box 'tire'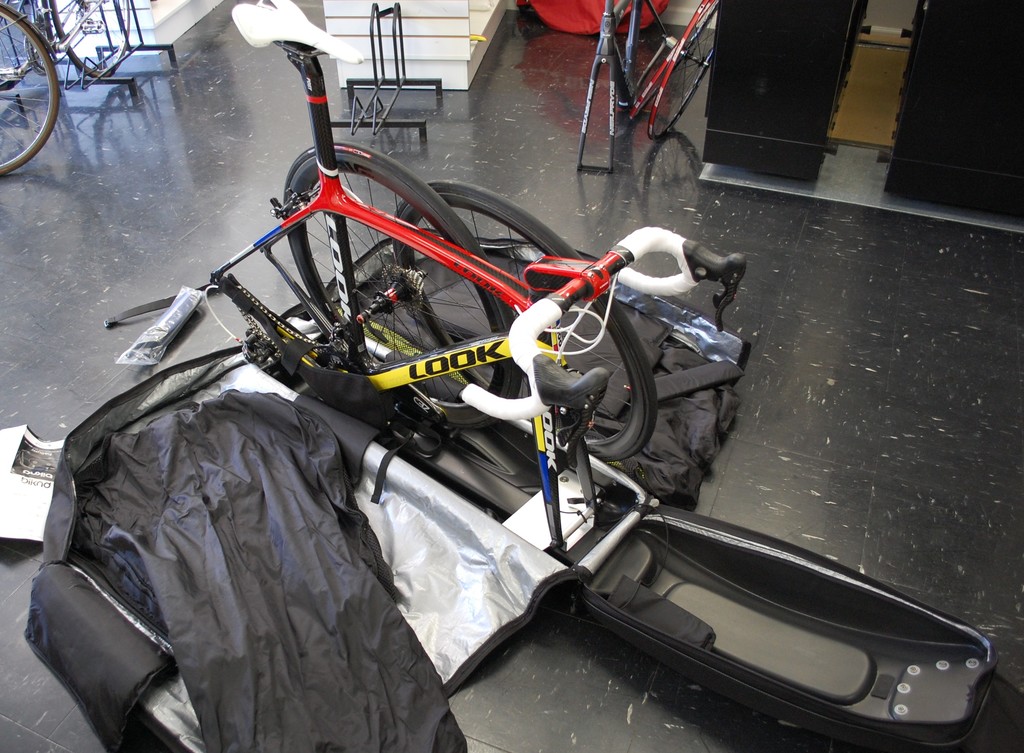
Rect(391, 181, 659, 472)
